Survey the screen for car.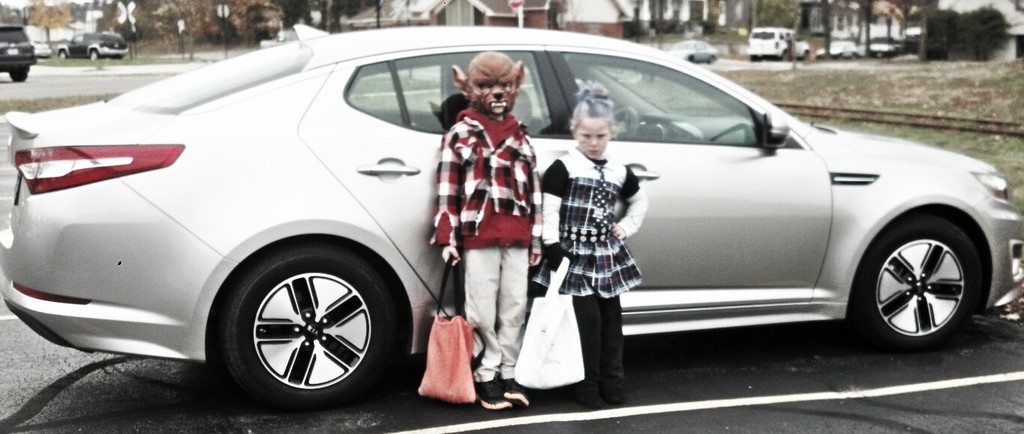
Survey found: 672,38,718,64.
